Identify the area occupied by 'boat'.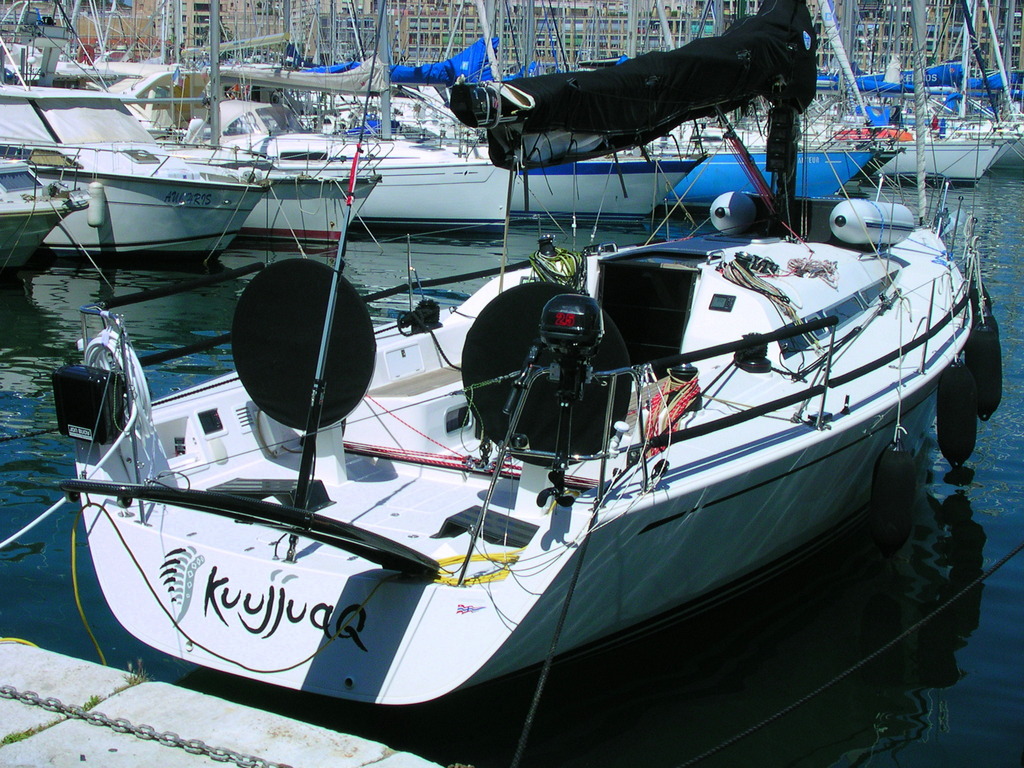
Area: crop(57, 81, 975, 767).
